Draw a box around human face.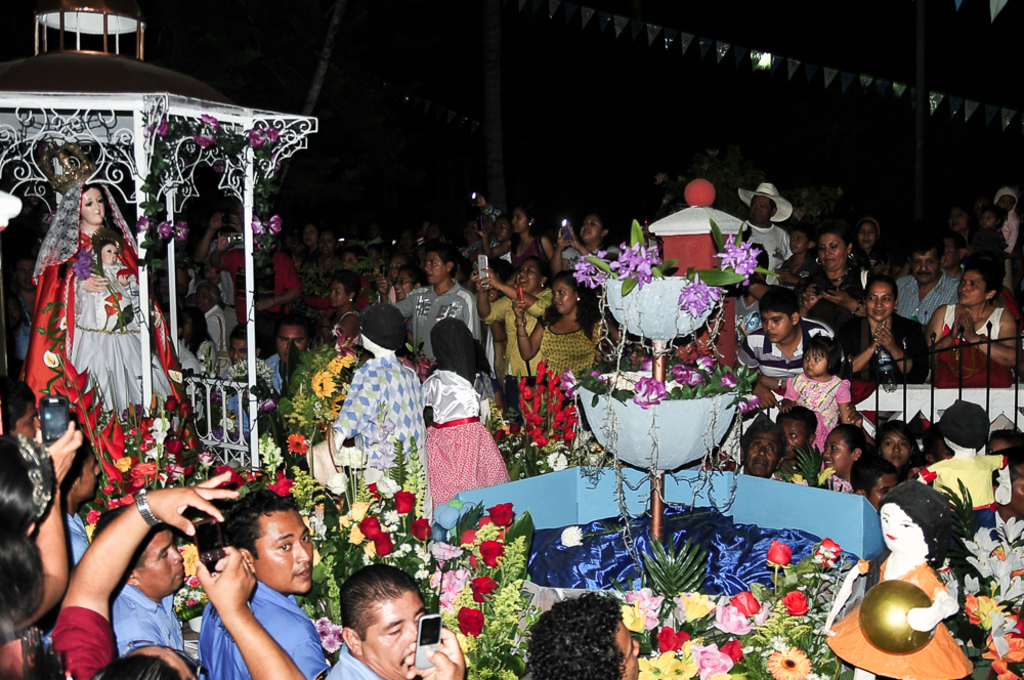
l=907, t=244, r=941, b=281.
